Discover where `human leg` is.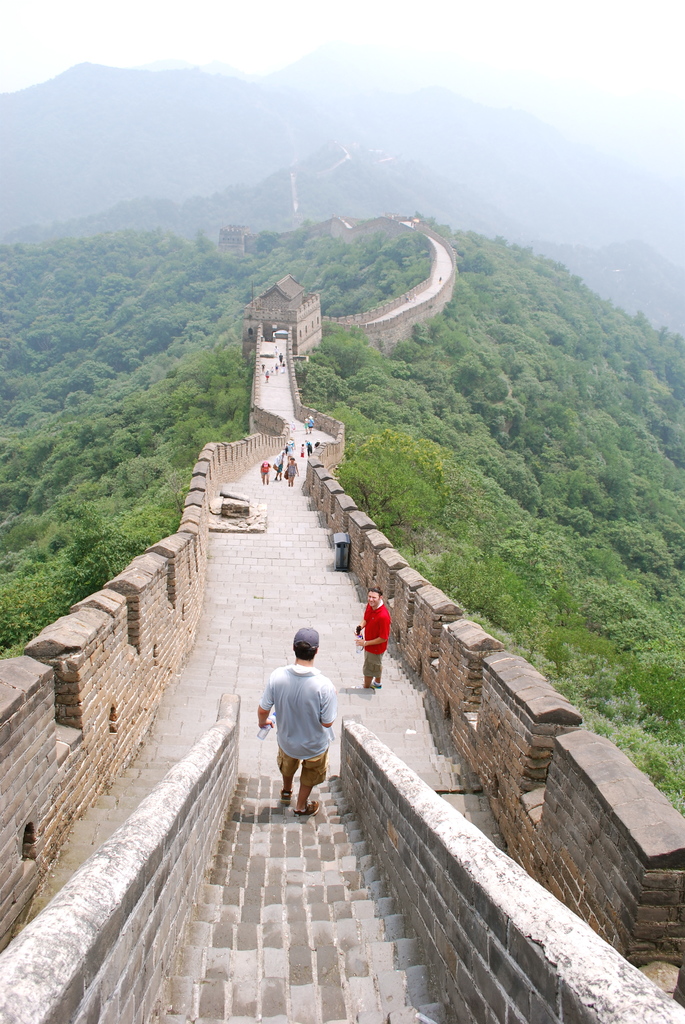
Discovered at l=277, t=753, r=300, b=804.
